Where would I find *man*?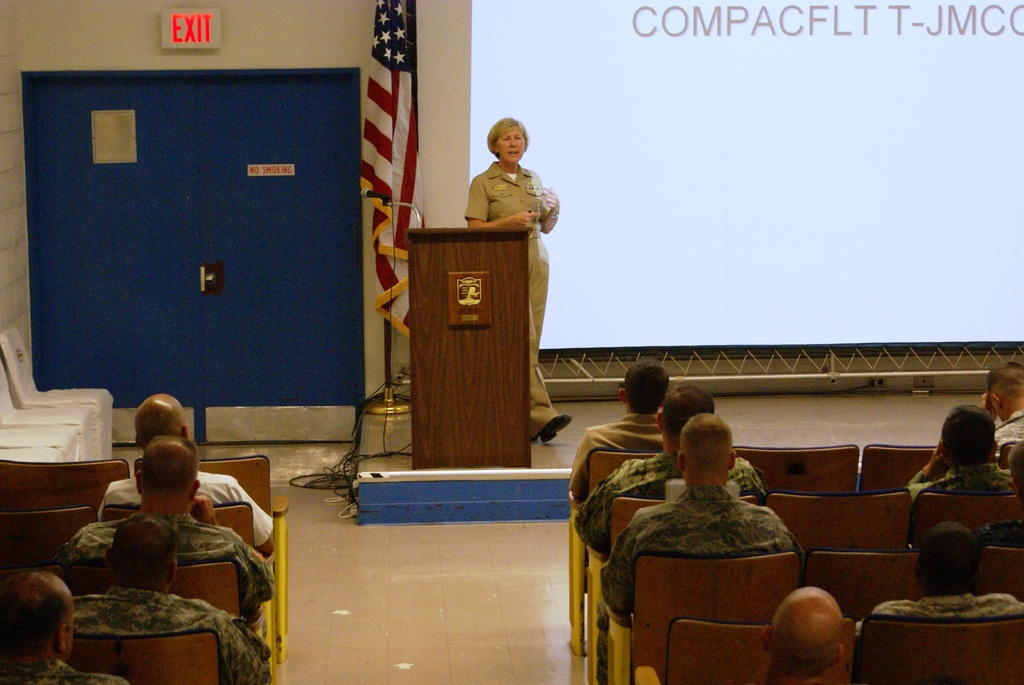
At 598/413/811/627.
